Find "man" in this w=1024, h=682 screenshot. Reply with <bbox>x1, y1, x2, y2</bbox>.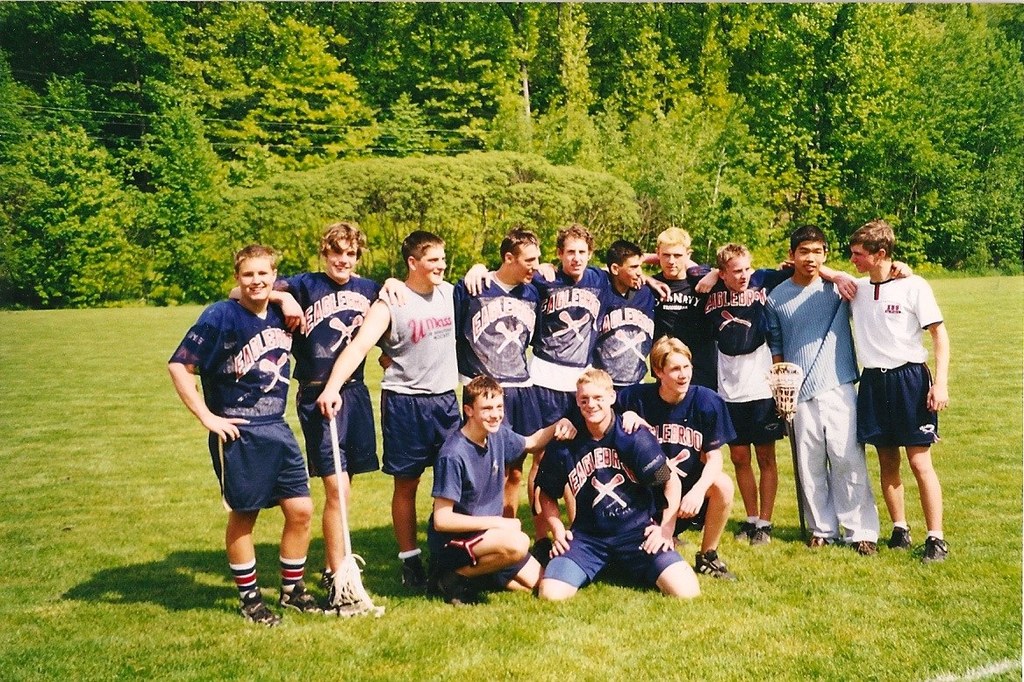
<bbox>763, 224, 879, 554</bbox>.
